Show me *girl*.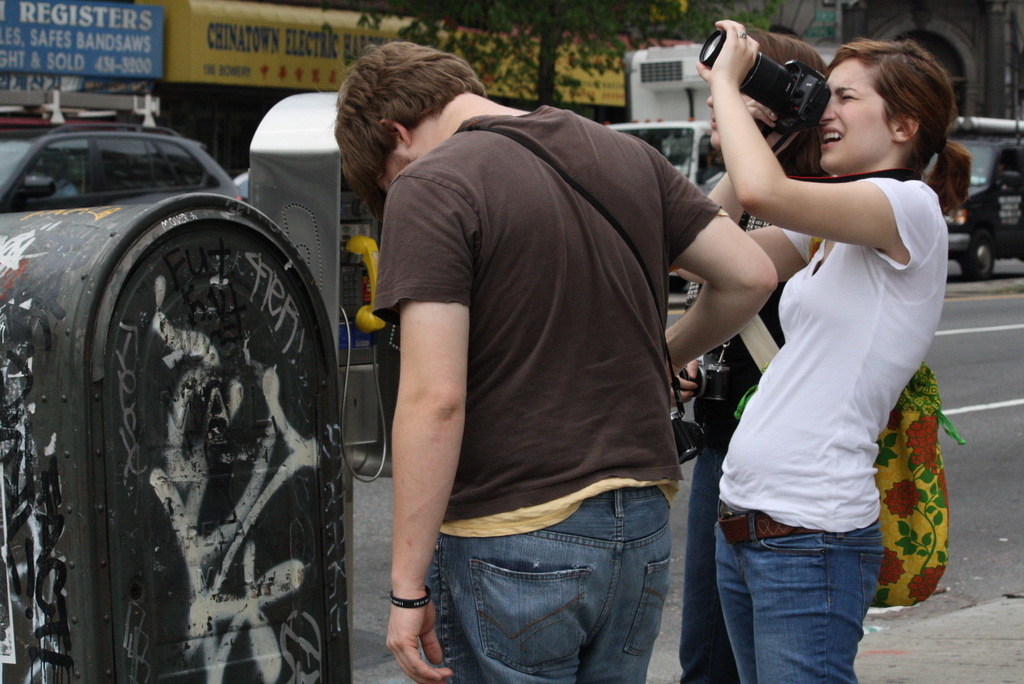
*girl* is here: l=696, t=19, r=975, b=683.
